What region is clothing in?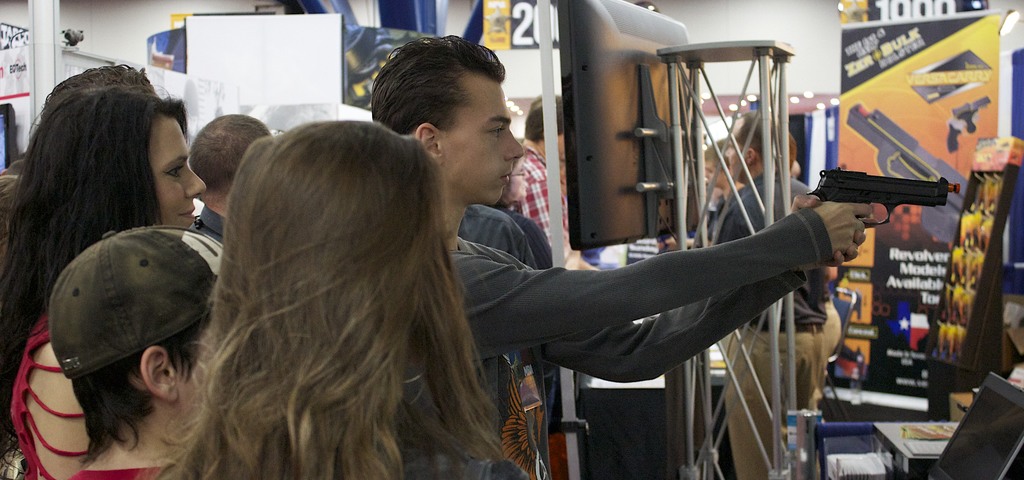
x1=499 y1=118 x2=579 y2=275.
